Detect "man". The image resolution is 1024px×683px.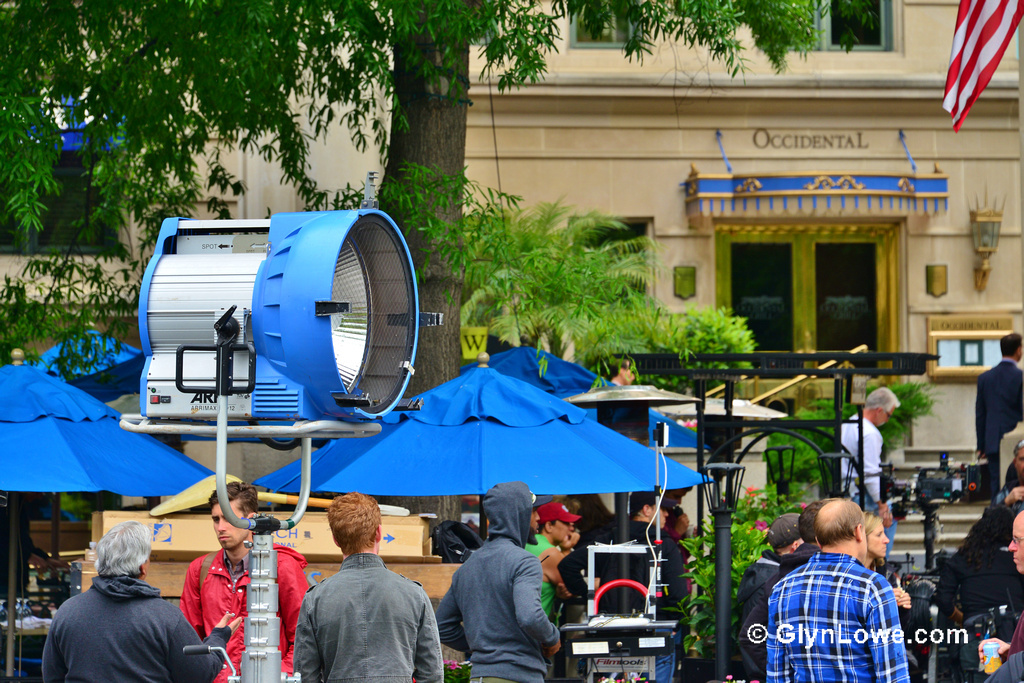
detection(438, 481, 557, 682).
